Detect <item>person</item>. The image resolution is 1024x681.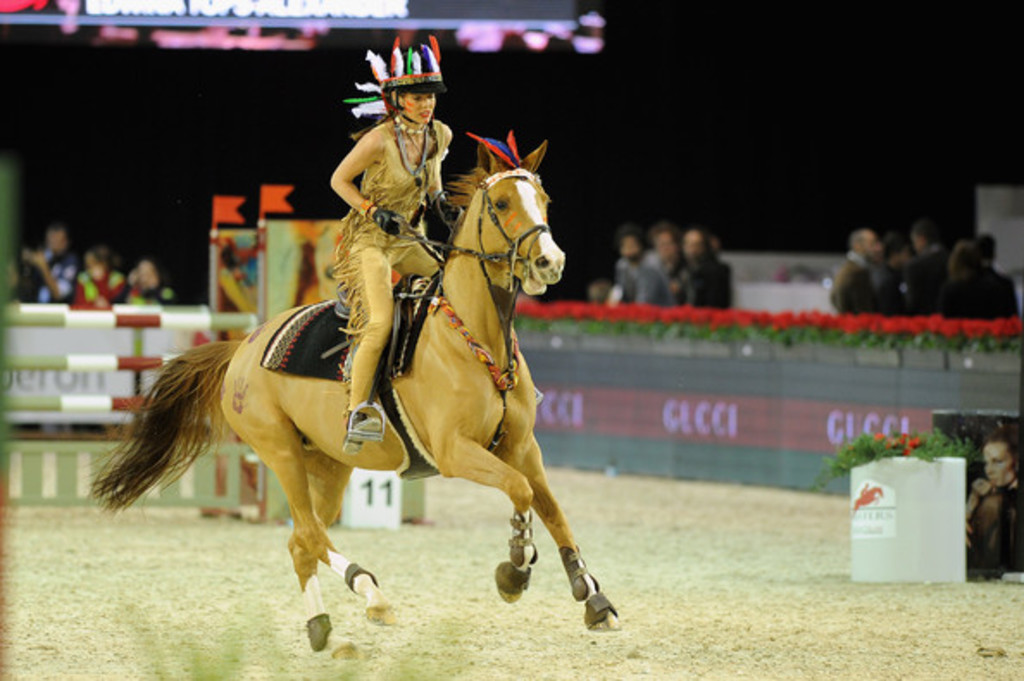
[x1=328, y1=43, x2=459, y2=447].
